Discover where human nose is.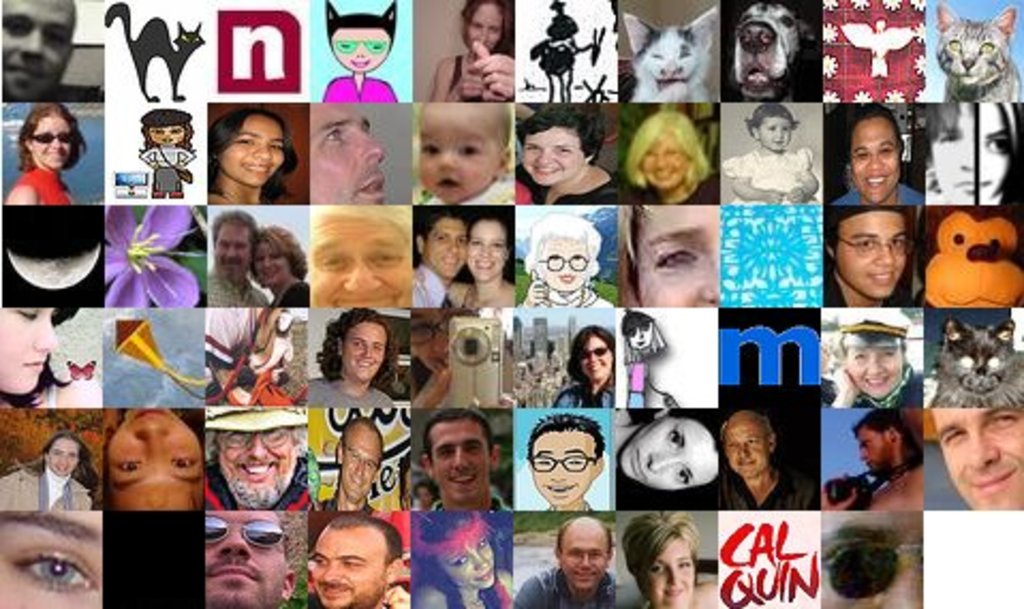
Discovered at rect(868, 156, 883, 169).
